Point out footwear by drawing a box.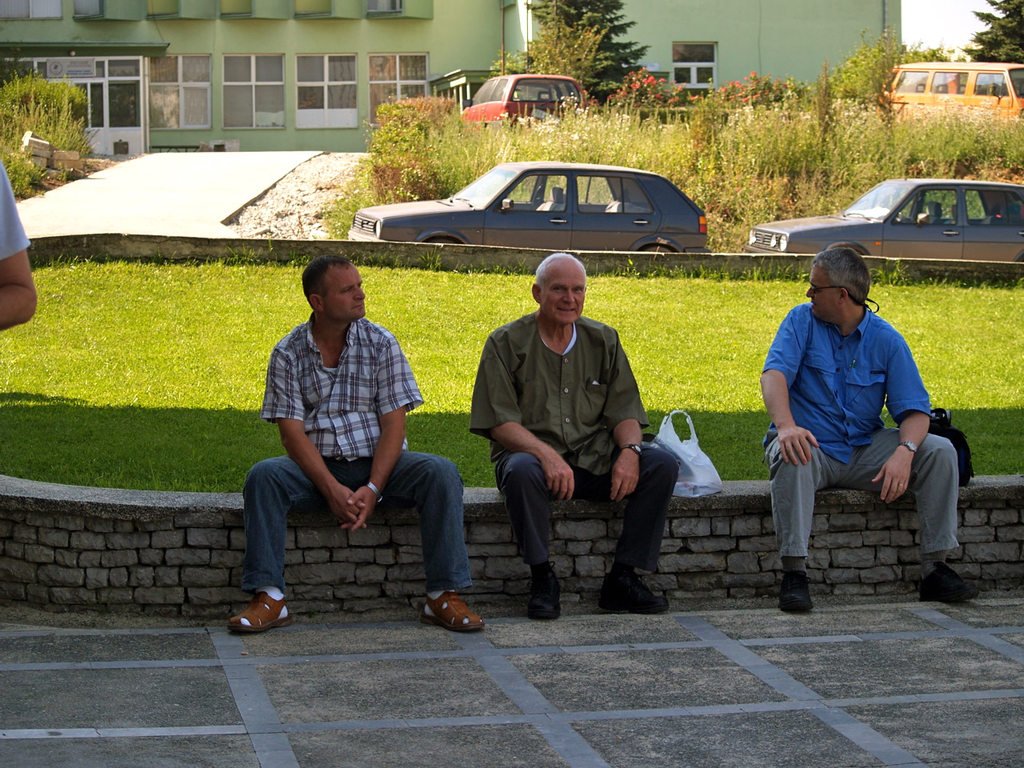
917, 560, 982, 606.
